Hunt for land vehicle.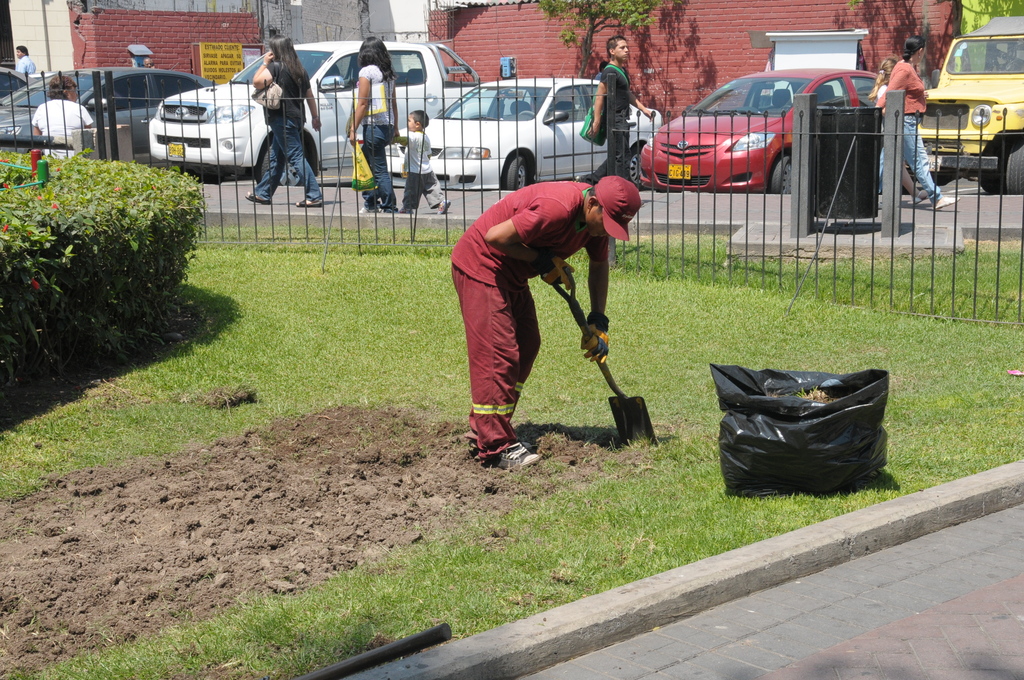
Hunted down at (144,39,481,182).
